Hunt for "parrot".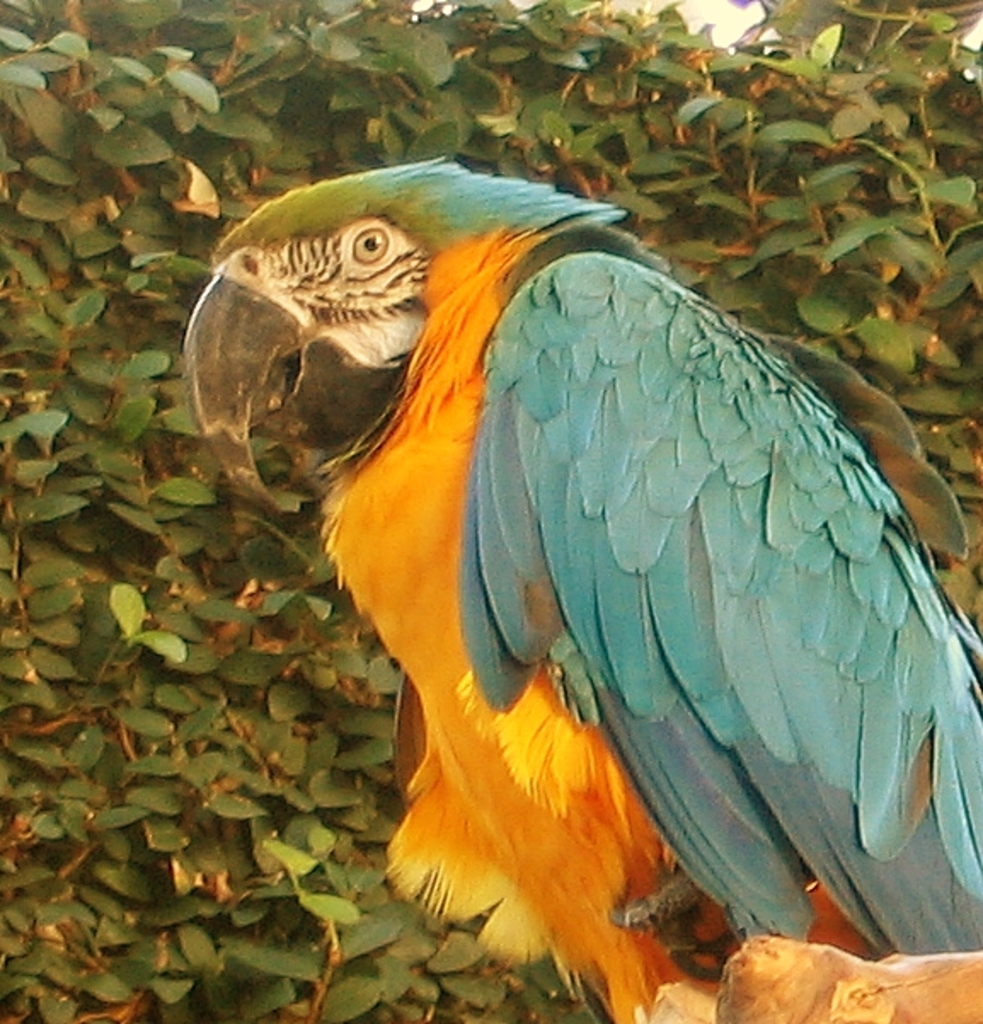
Hunted down at bbox(184, 148, 981, 1022).
